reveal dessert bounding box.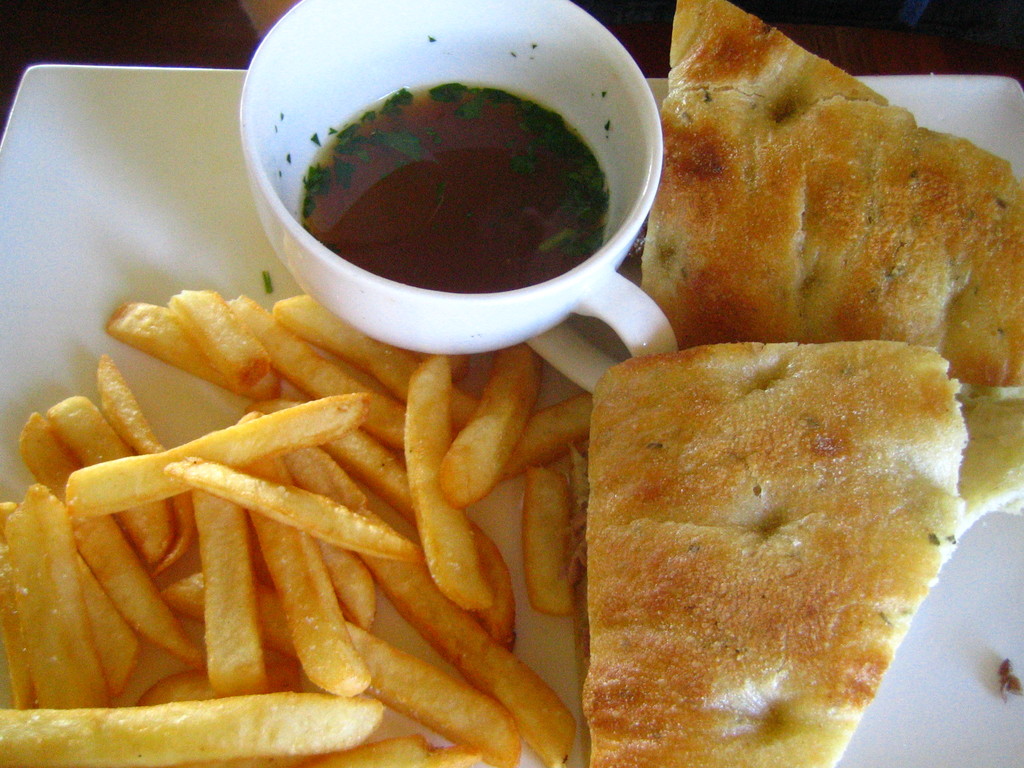
Revealed: locate(584, 335, 973, 767).
